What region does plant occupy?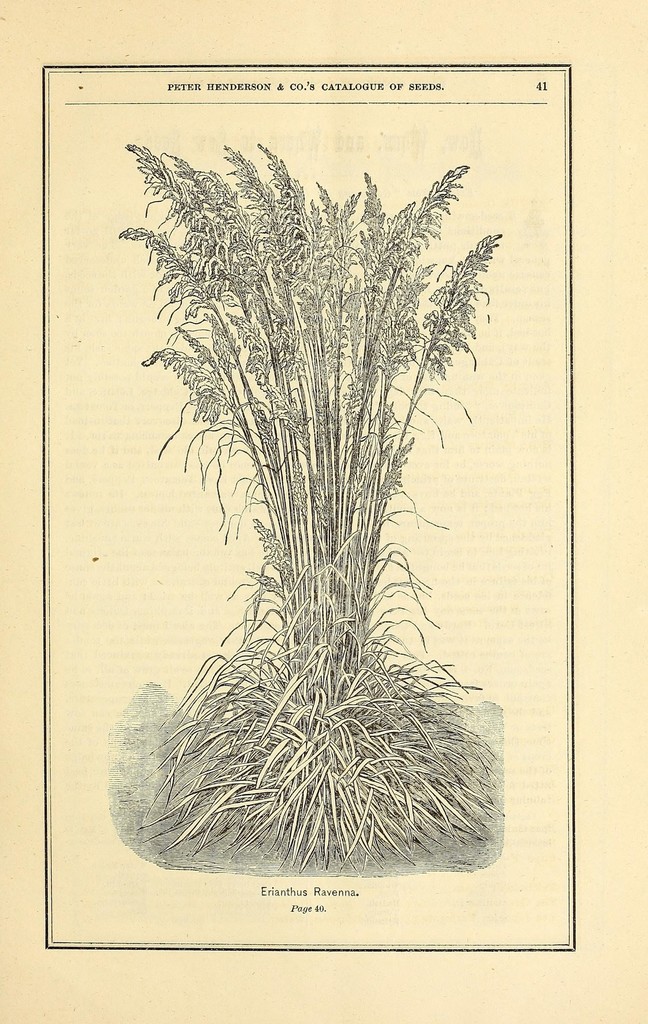
(79, 64, 552, 911).
